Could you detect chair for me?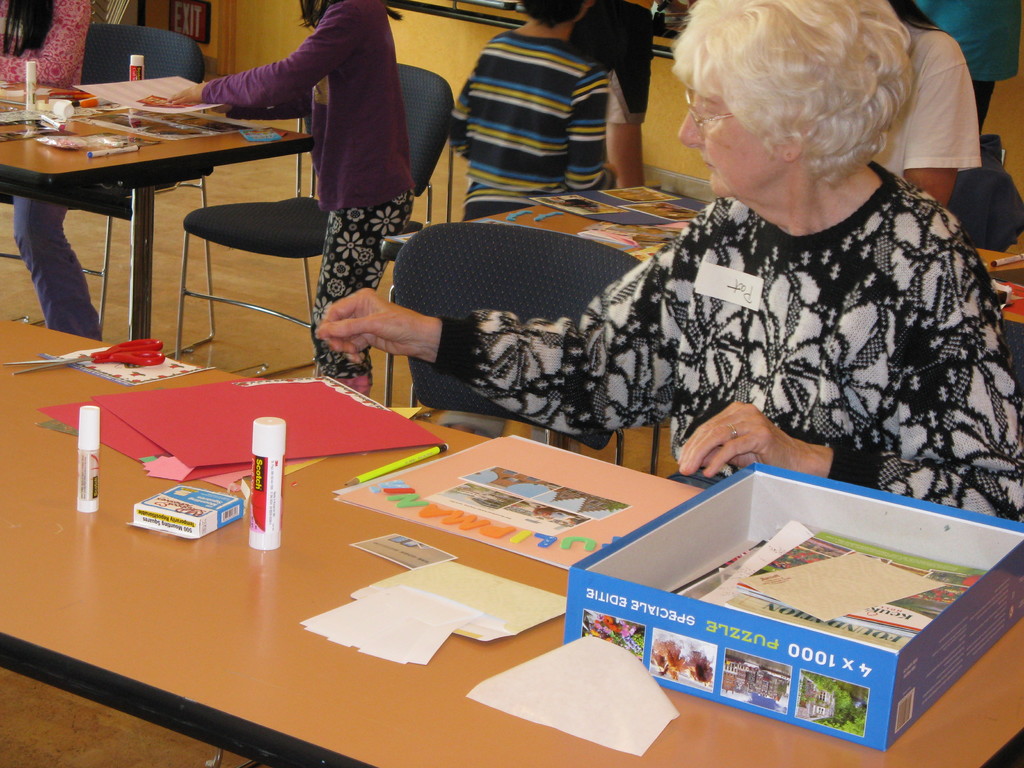
Detection result: bbox=(0, 19, 209, 358).
